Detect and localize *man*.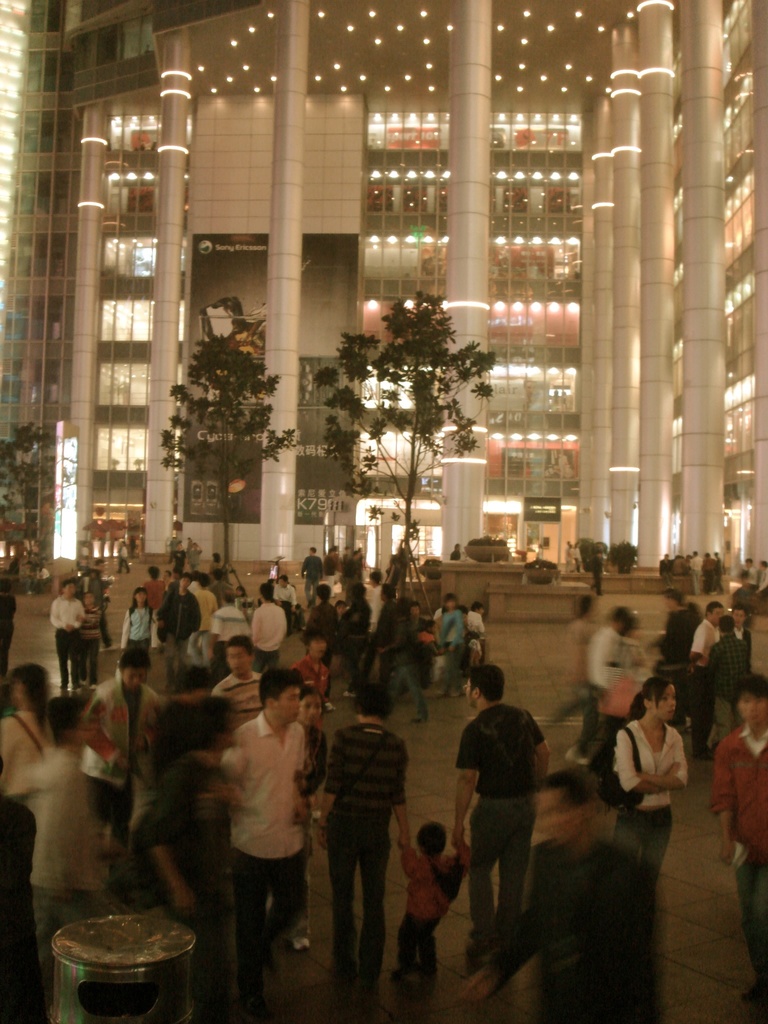
Localized at [93,561,122,652].
